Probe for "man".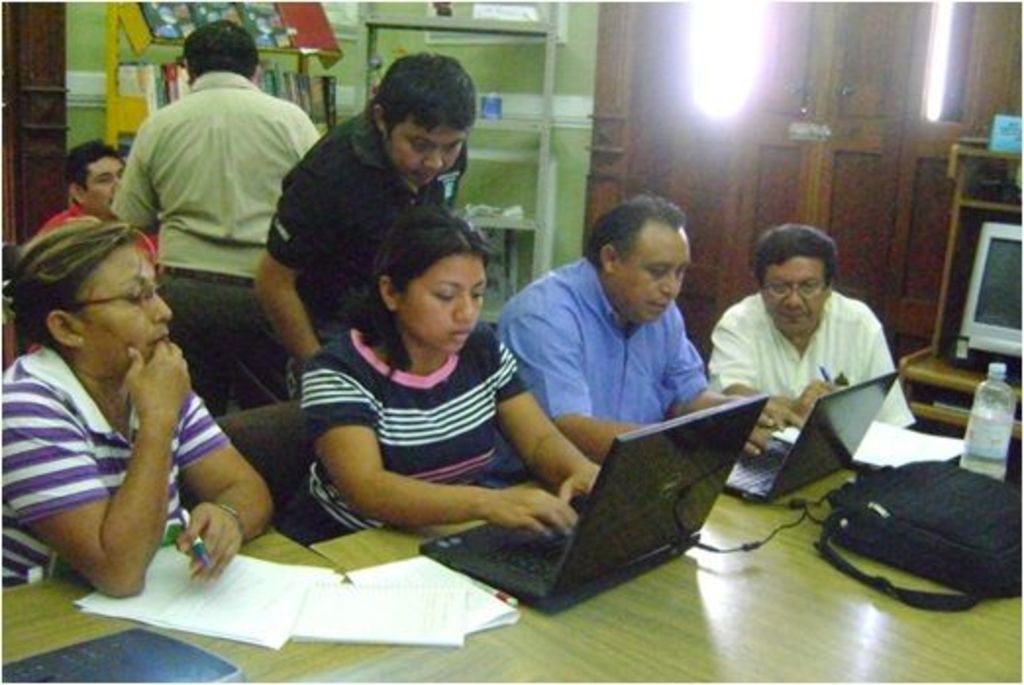
Probe result: 31:143:159:241.
